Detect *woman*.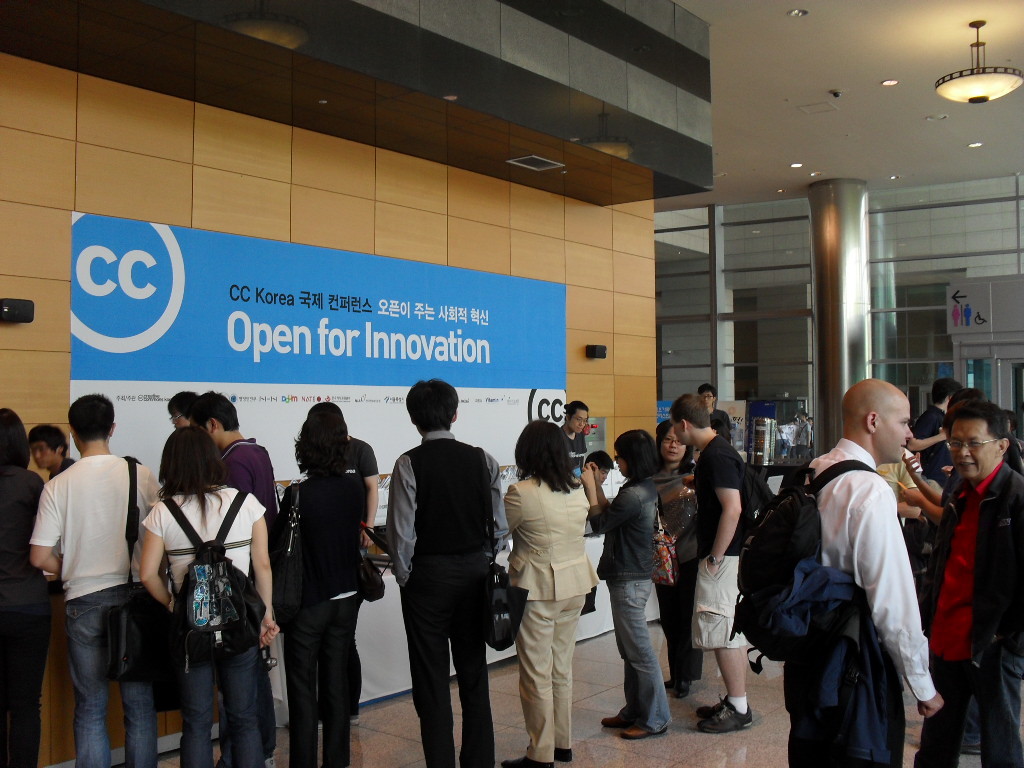
Detected at Rect(580, 429, 681, 746).
